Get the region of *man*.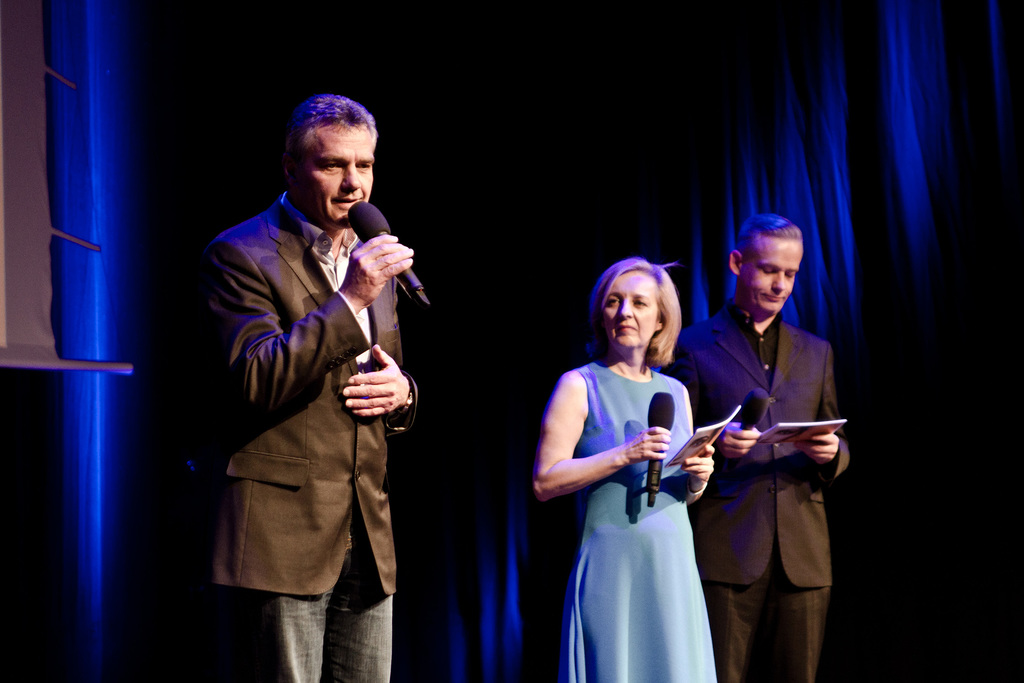
detection(207, 93, 419, 682).
